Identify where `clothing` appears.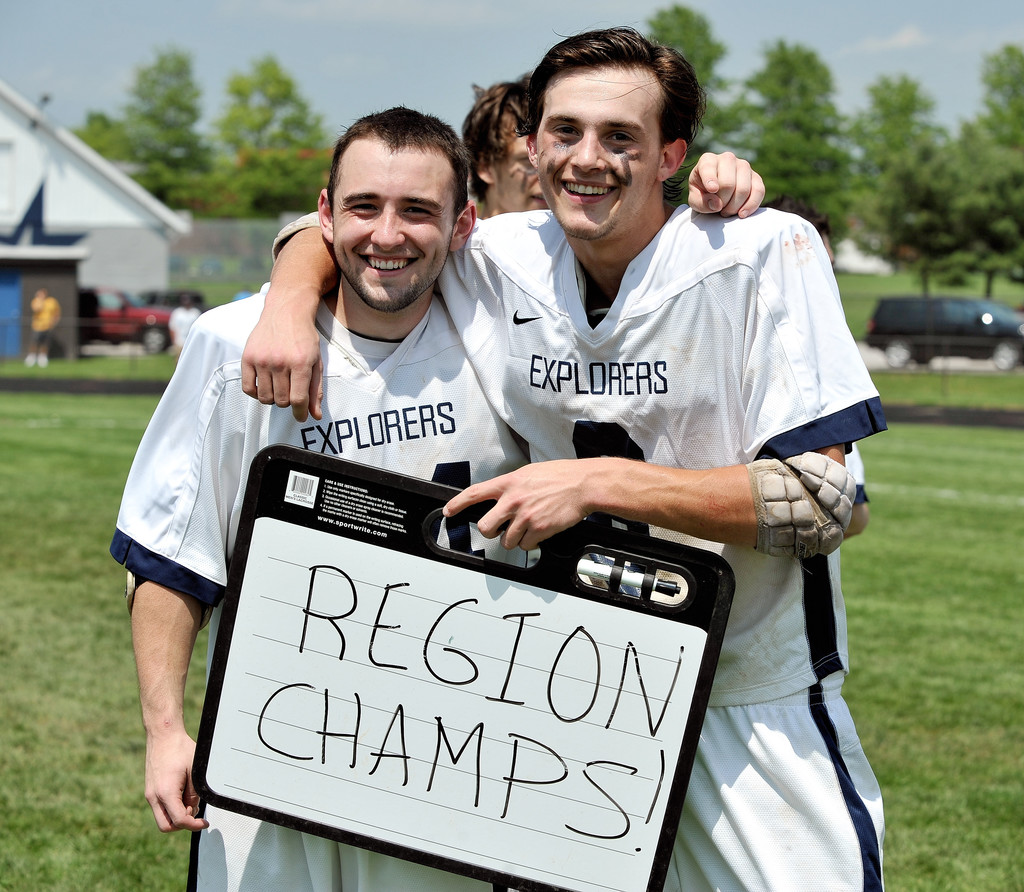
Appears at crop(108, 286, 529, 891).
